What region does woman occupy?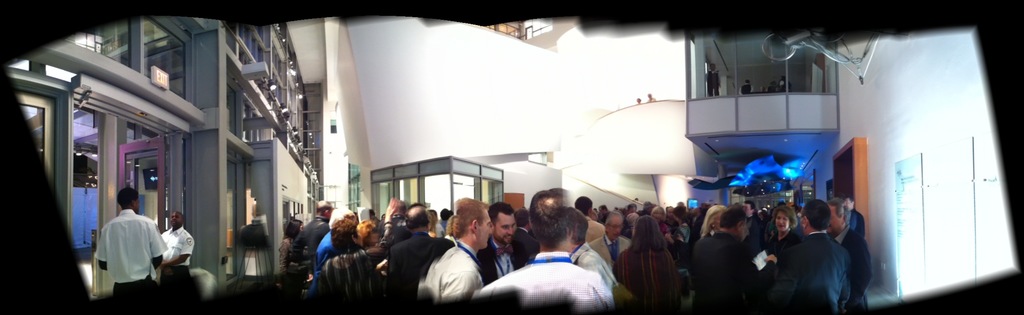
(275, 217, 312, 290).
